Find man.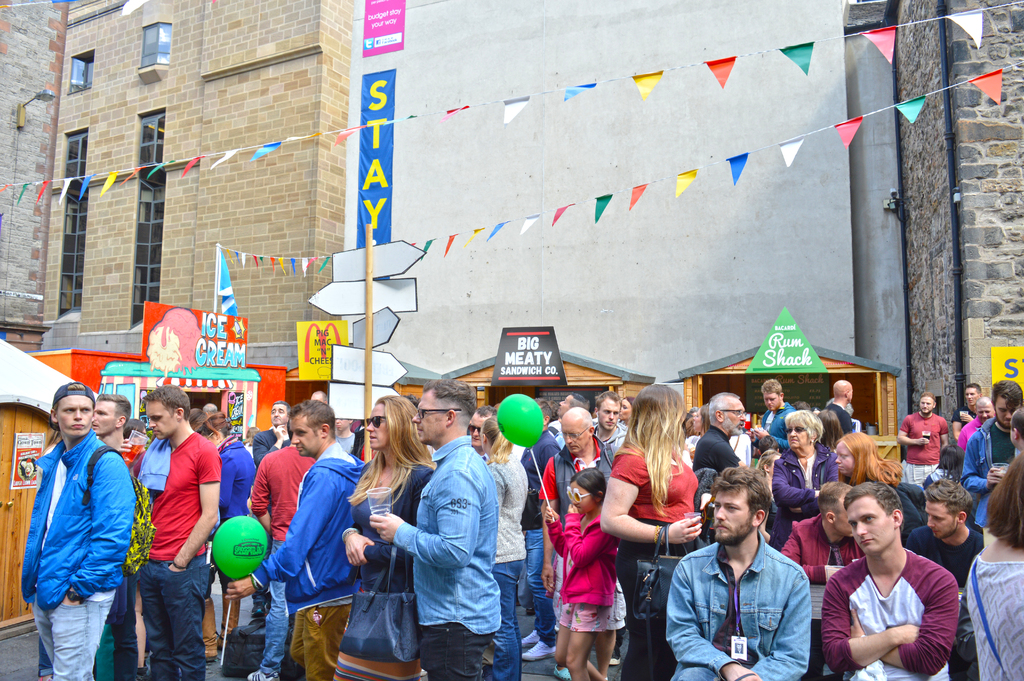
bbox(536, 407, 621, 680).
